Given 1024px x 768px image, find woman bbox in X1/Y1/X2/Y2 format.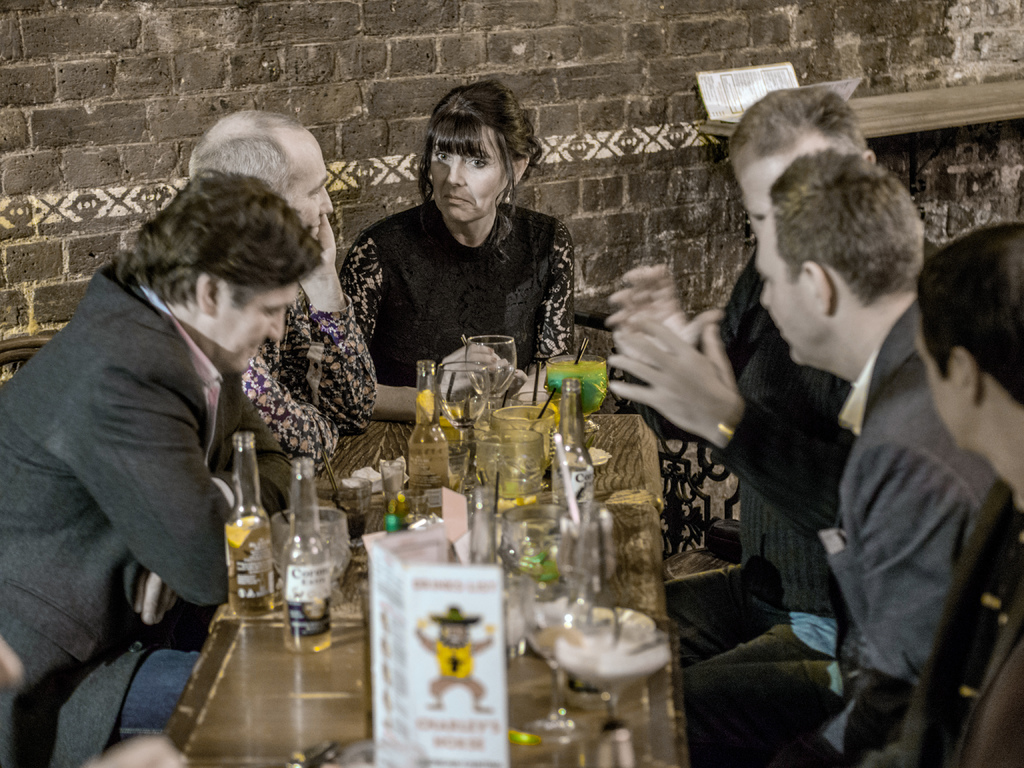
321/90/595/417.
